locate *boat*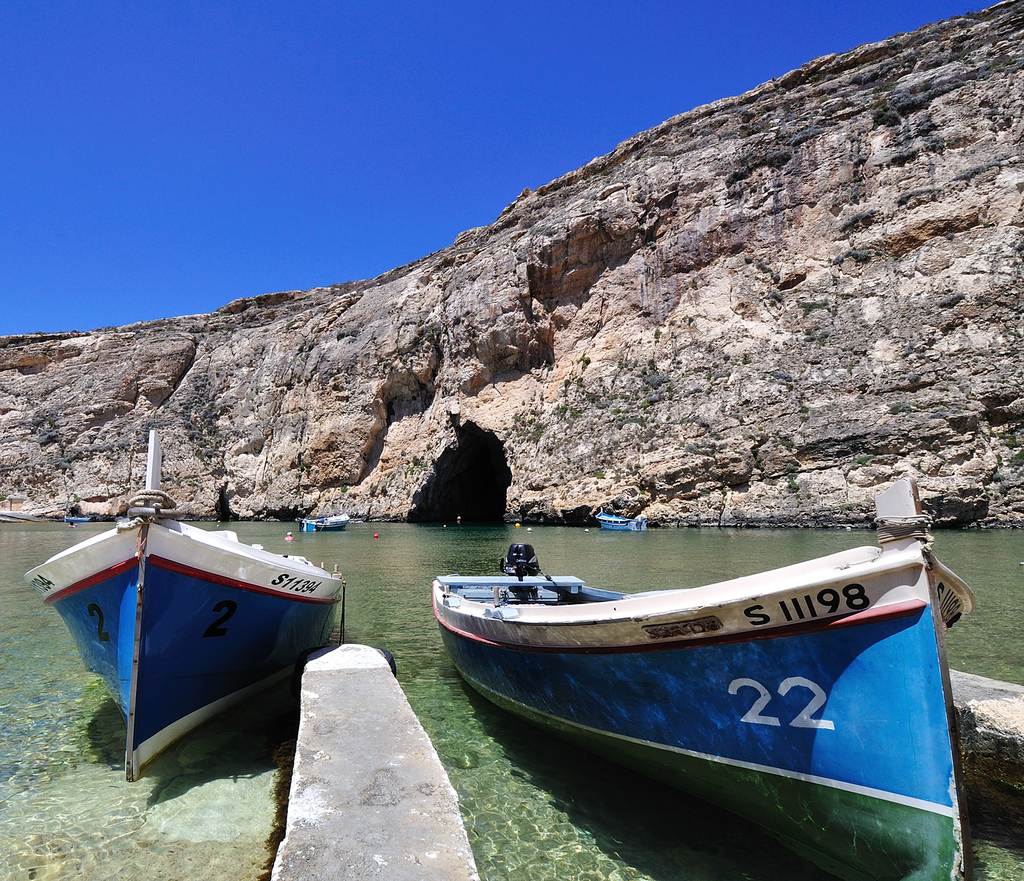
l=425, t=447, r=983, b=880
